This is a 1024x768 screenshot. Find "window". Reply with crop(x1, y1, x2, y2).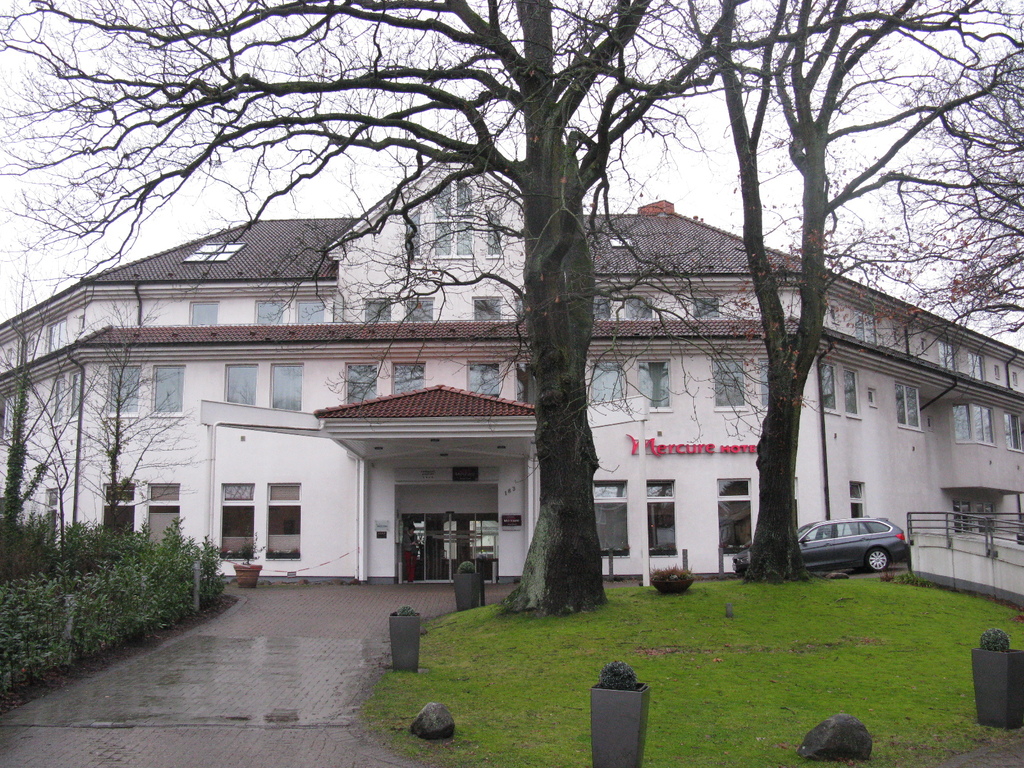
crop(625, 296, 653, 321).
